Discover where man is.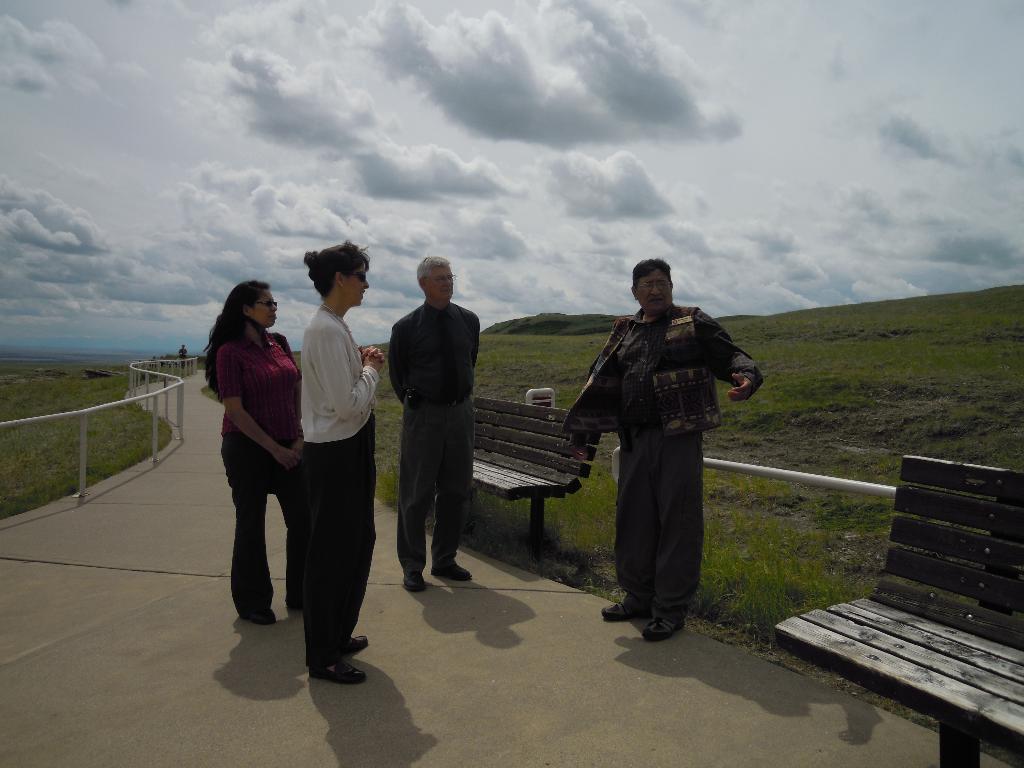
Discovered at [564, 255, 762, 641].
